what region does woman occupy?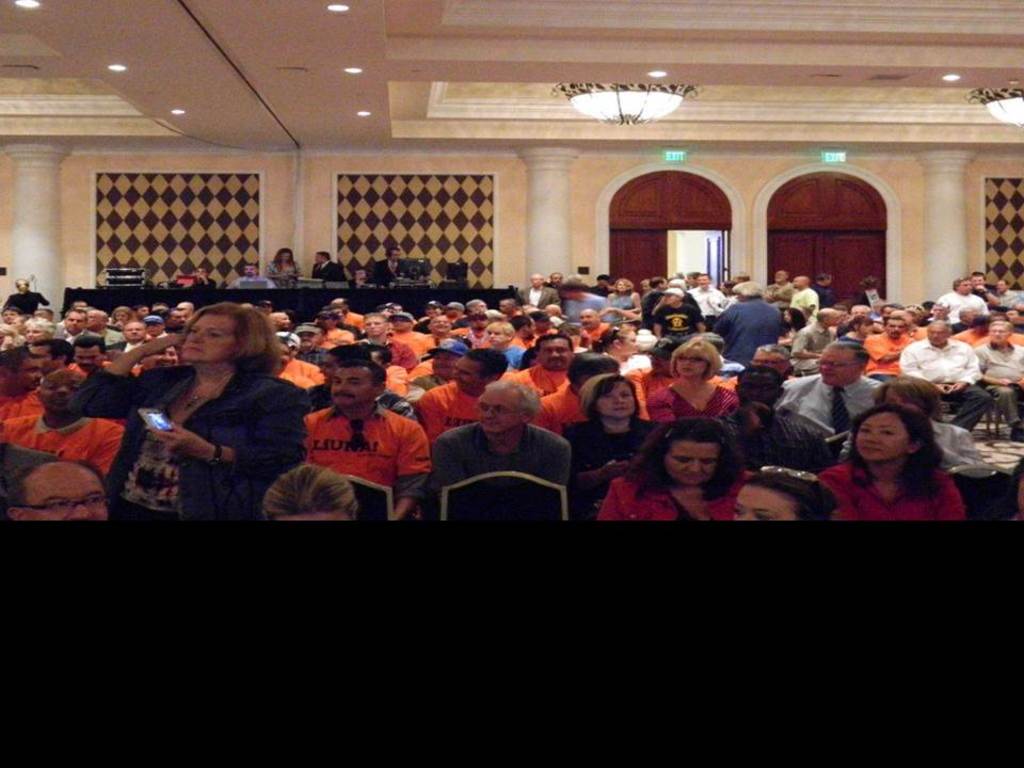
[left=817, top=404, right=967, bottom=540].
